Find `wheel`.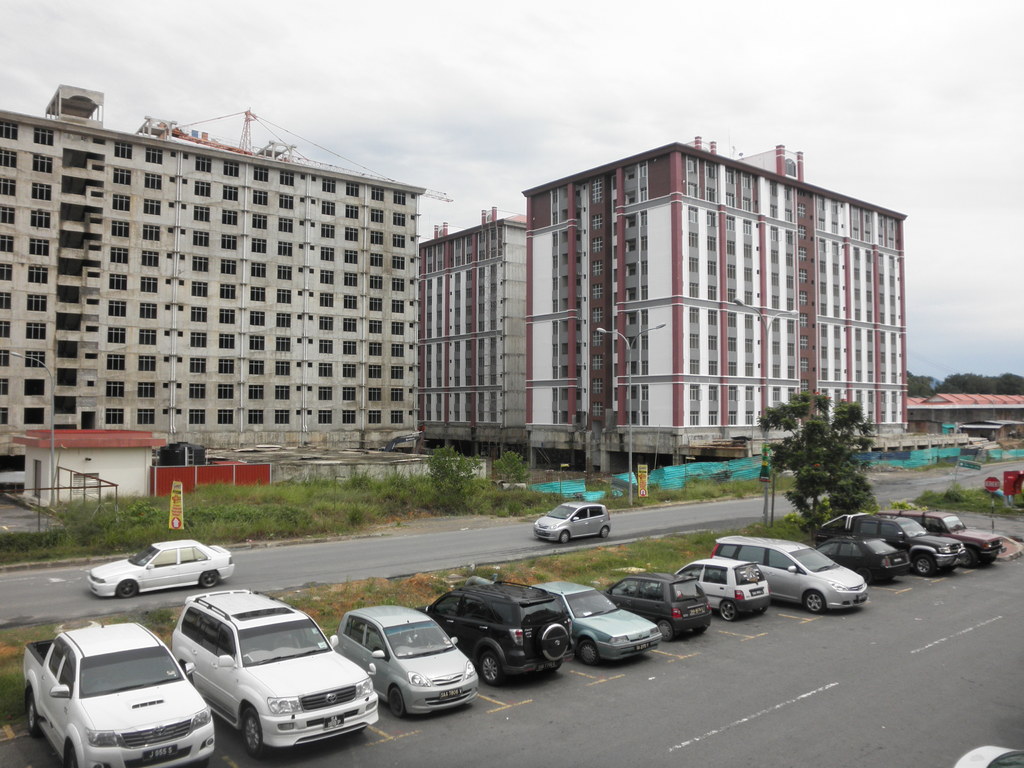
(479, 646, 502, 688).
